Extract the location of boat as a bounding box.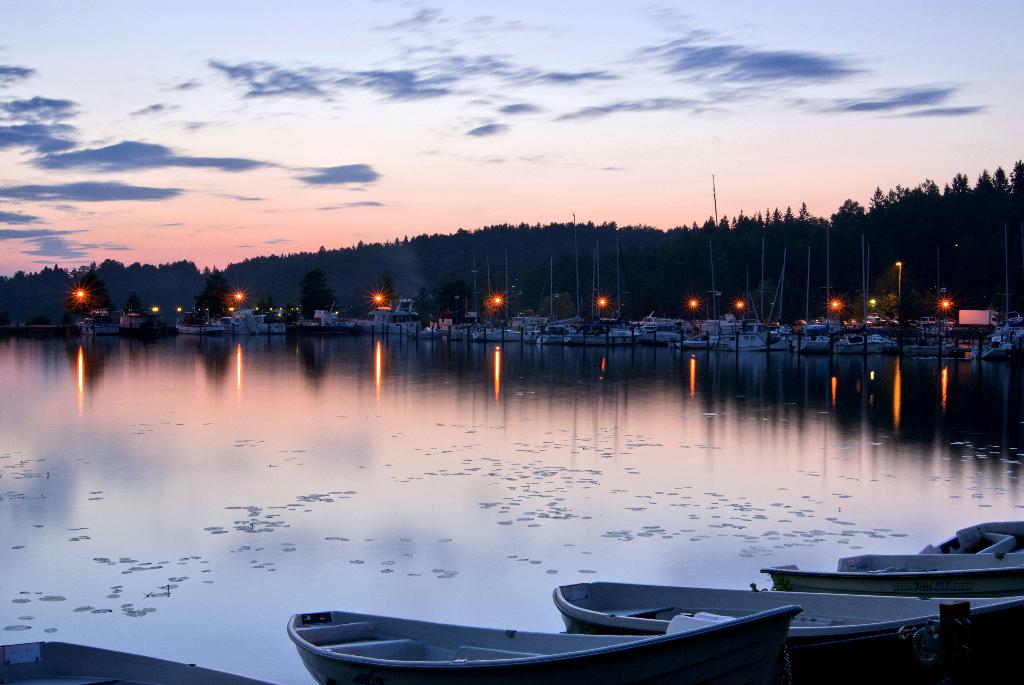
<bbox>923, 514, 1023, 563</bbox>.
